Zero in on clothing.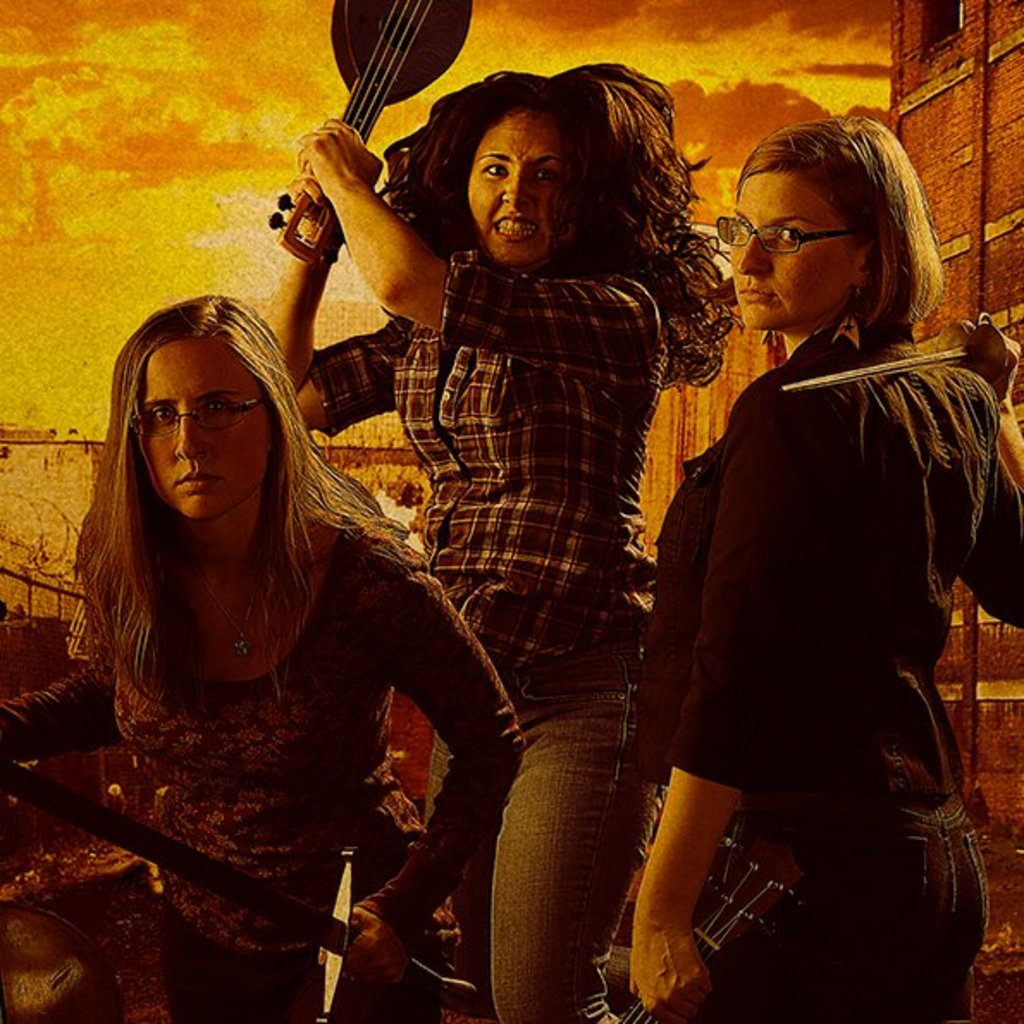
Zeroed in: left=310, top=243, right=664, bottom=1022.
